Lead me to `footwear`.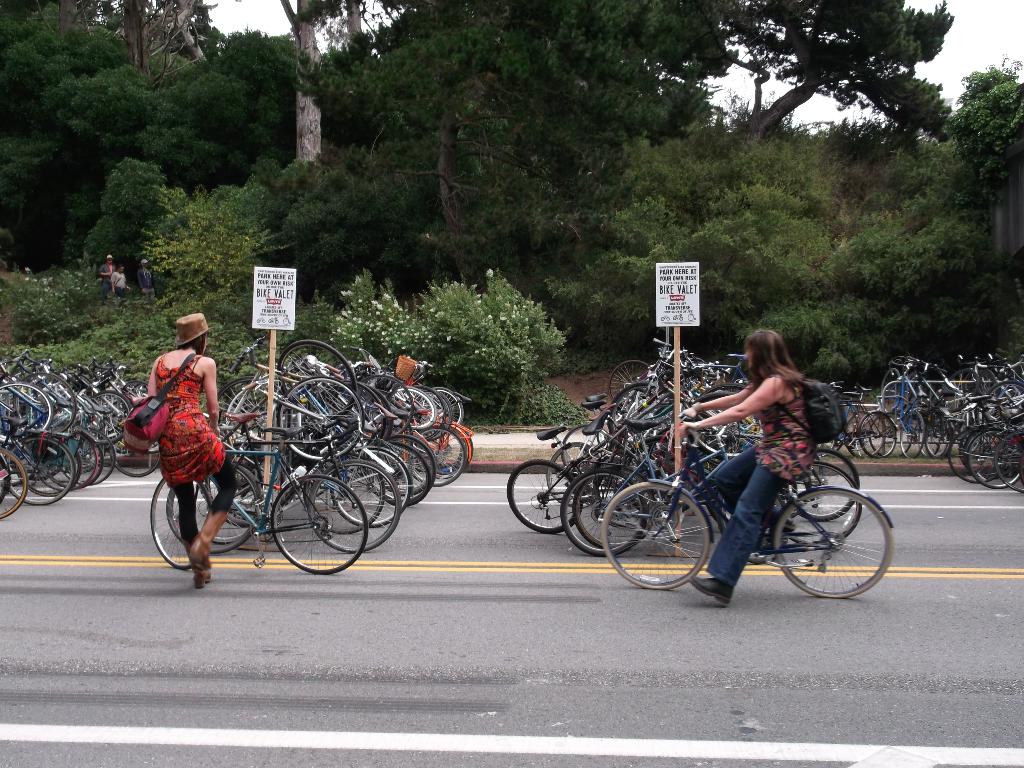
Lead to 685, 571, 735, 608.
